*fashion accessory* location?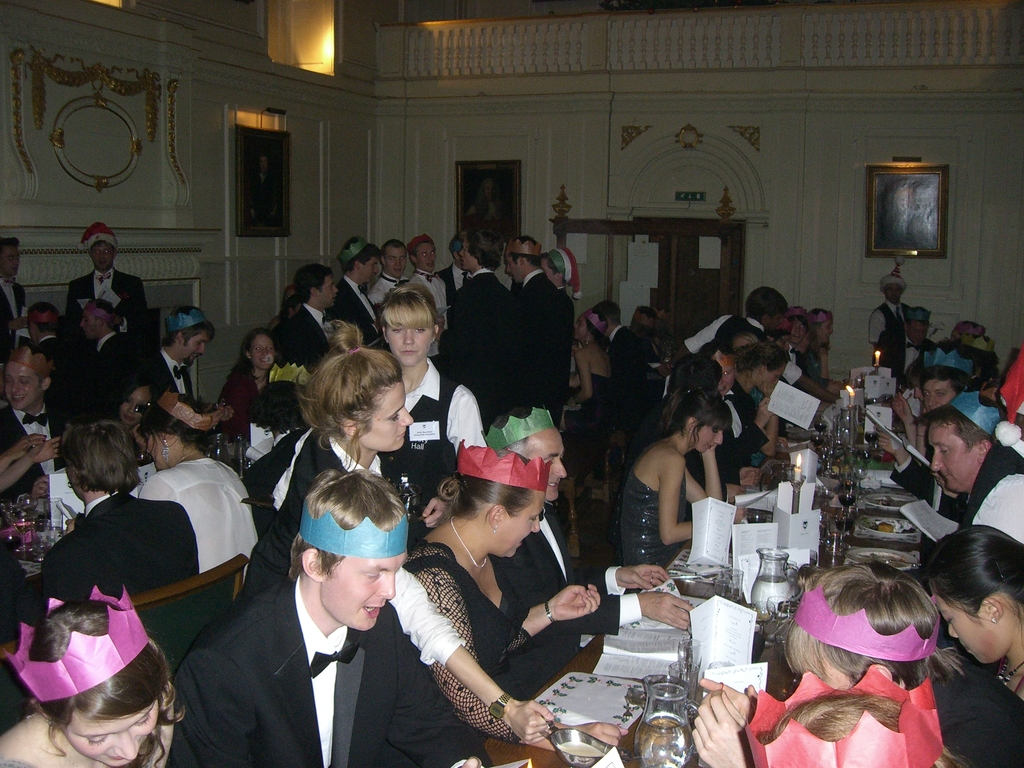
crop(294, 511, 420, 563)
